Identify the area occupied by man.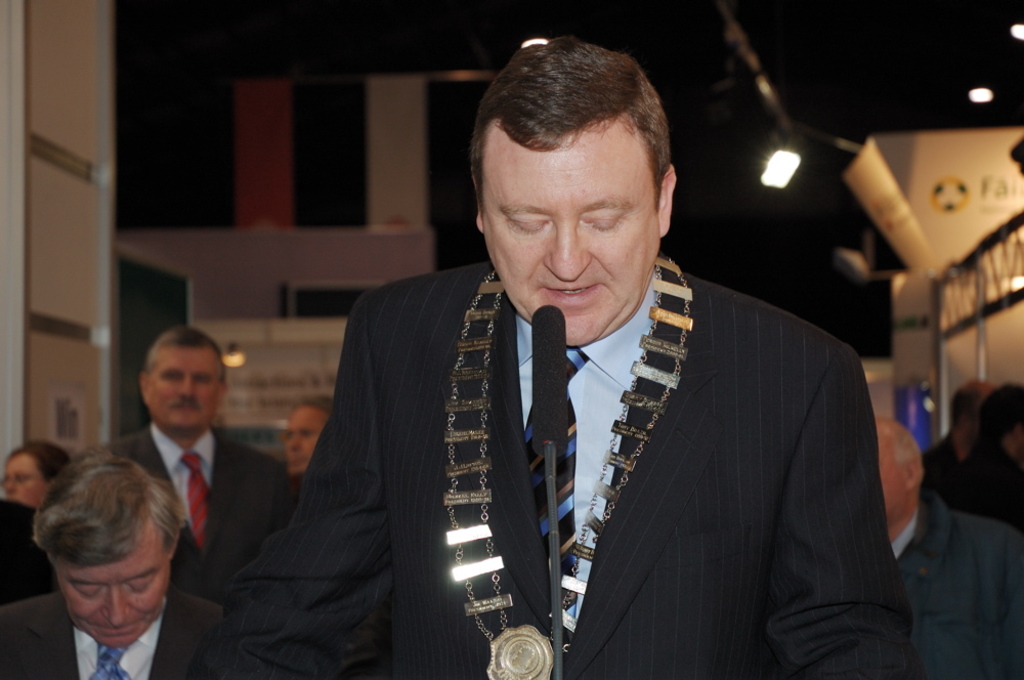
Area: detection(870, 417, 1023, 679).
